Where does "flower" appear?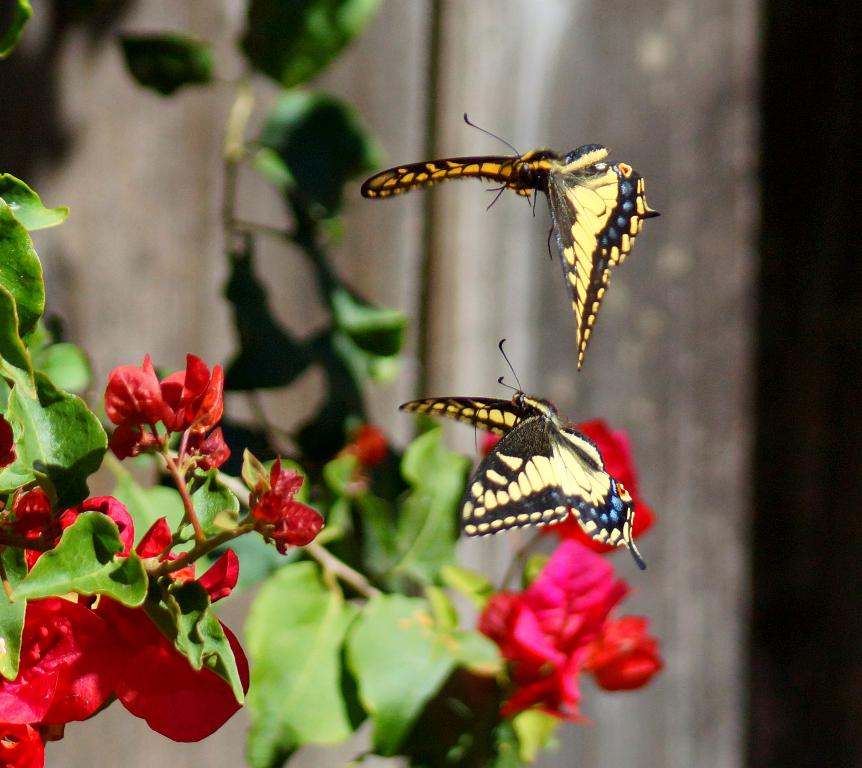
Appears at (left=476, top=535, right=655, bottom=726).
